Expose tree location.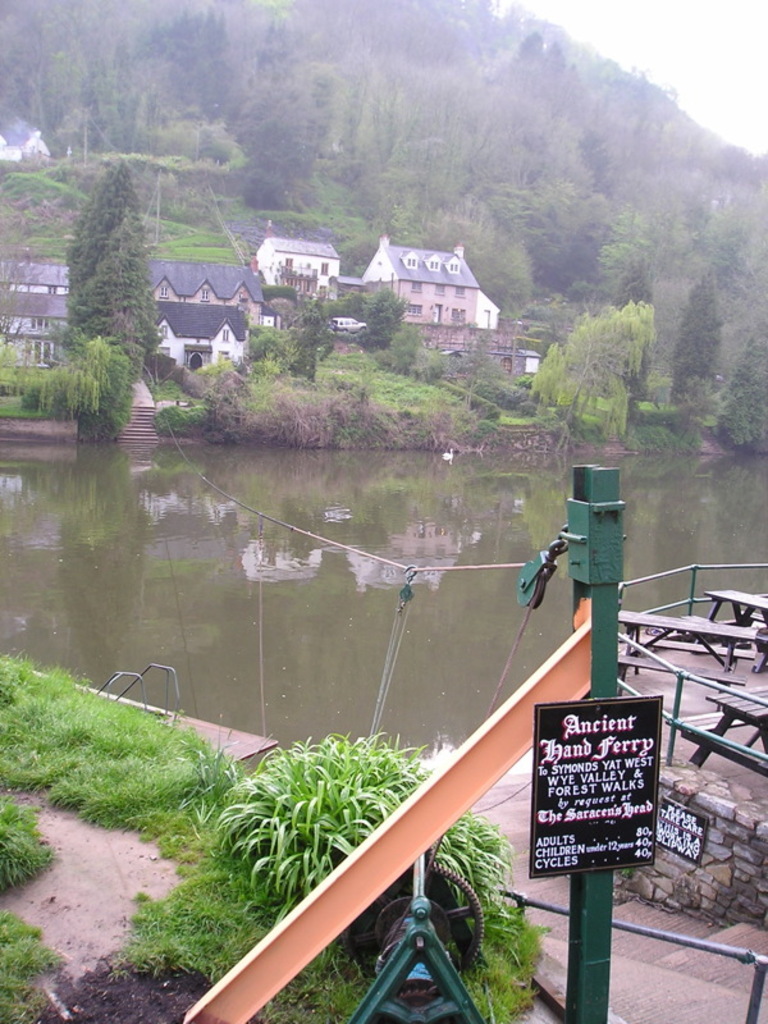
Exposed at (x1=535, y1=41, x2=570, y2=145).
